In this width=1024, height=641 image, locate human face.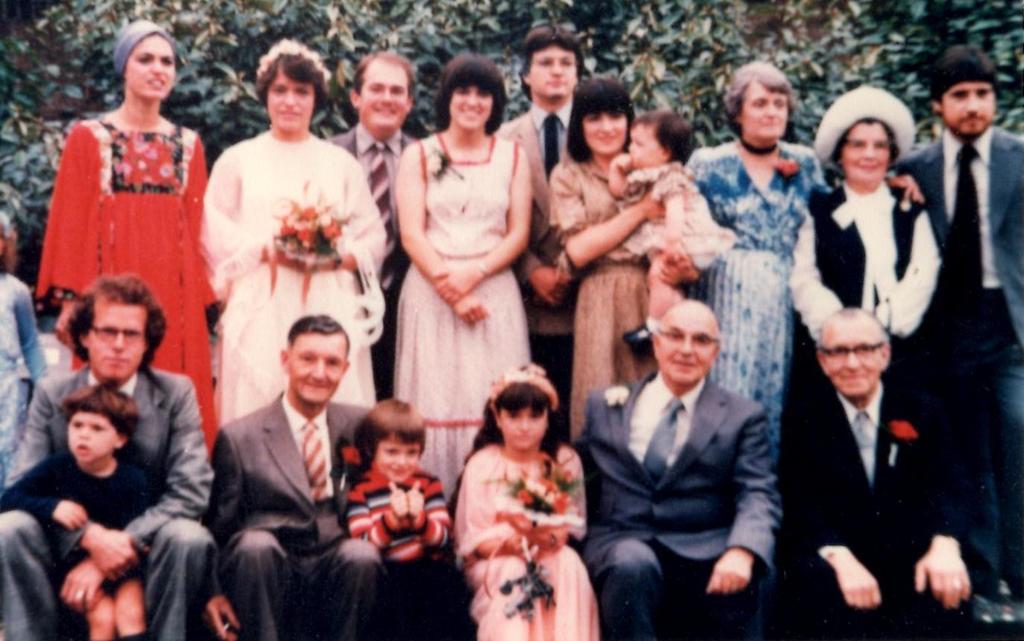
Bounding box: Rect(845, 115, 886, 179).
